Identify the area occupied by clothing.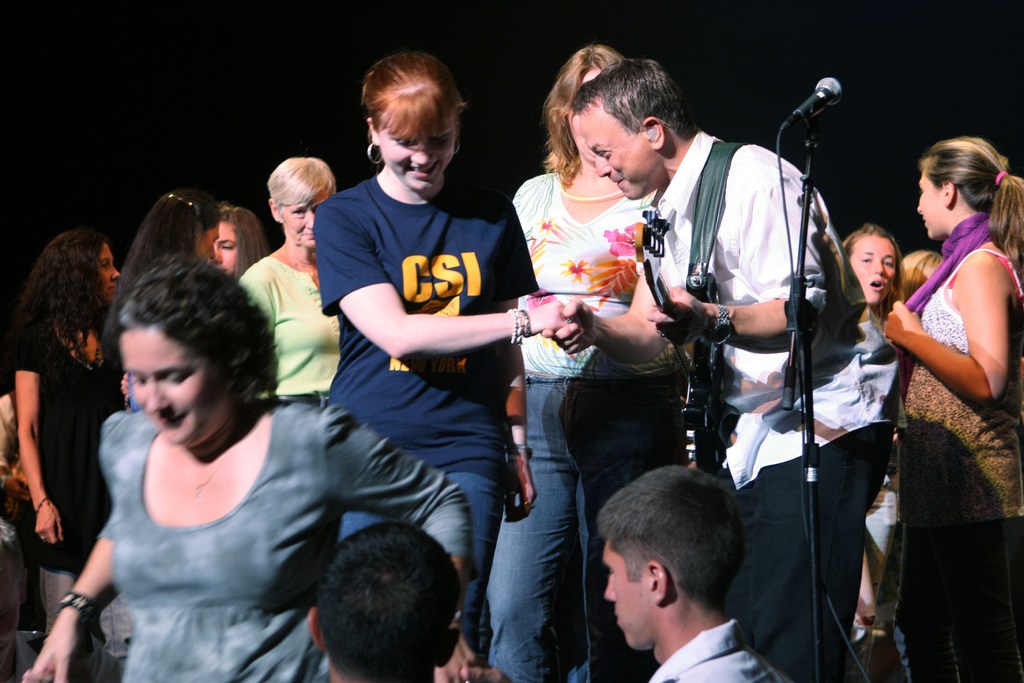
Area: [41,568,92,682].
